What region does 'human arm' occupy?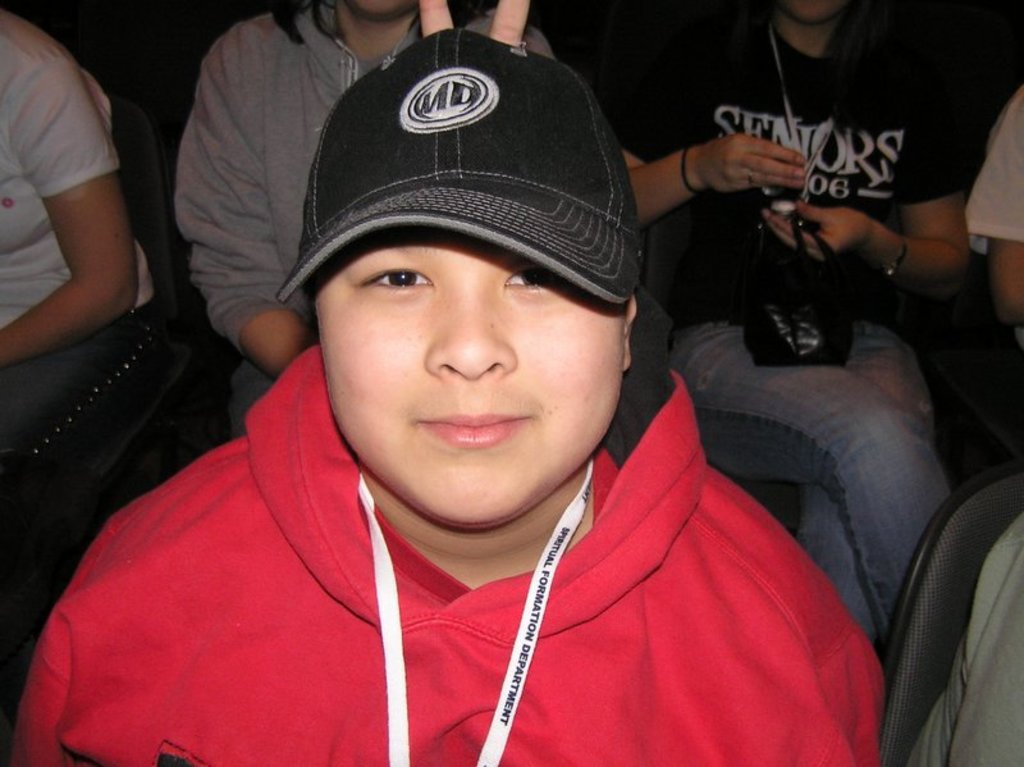
select_region(4, 81, 141, 406).
